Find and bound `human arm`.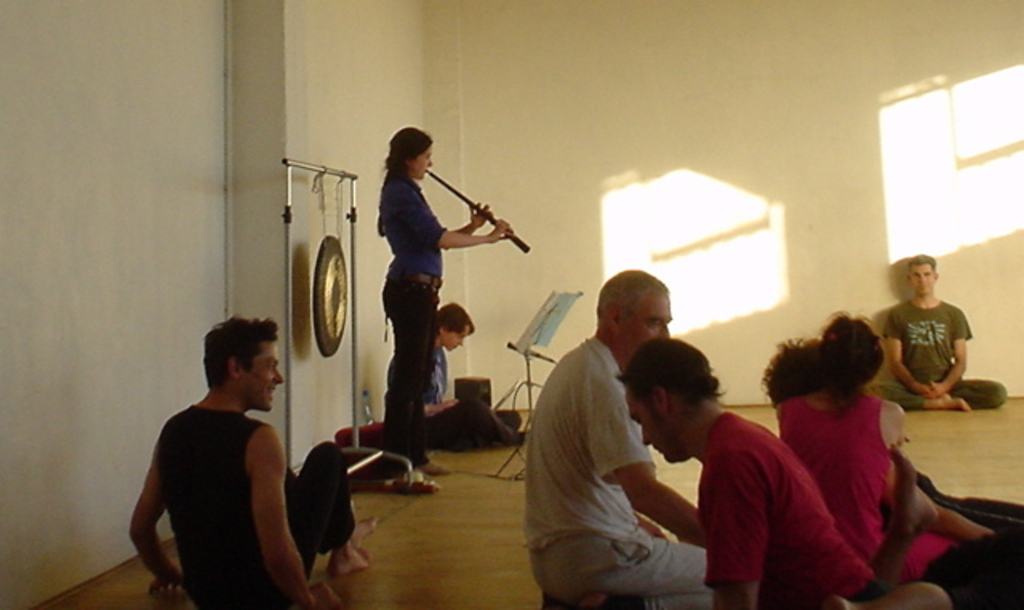
Bound: (133,450,182,592).
